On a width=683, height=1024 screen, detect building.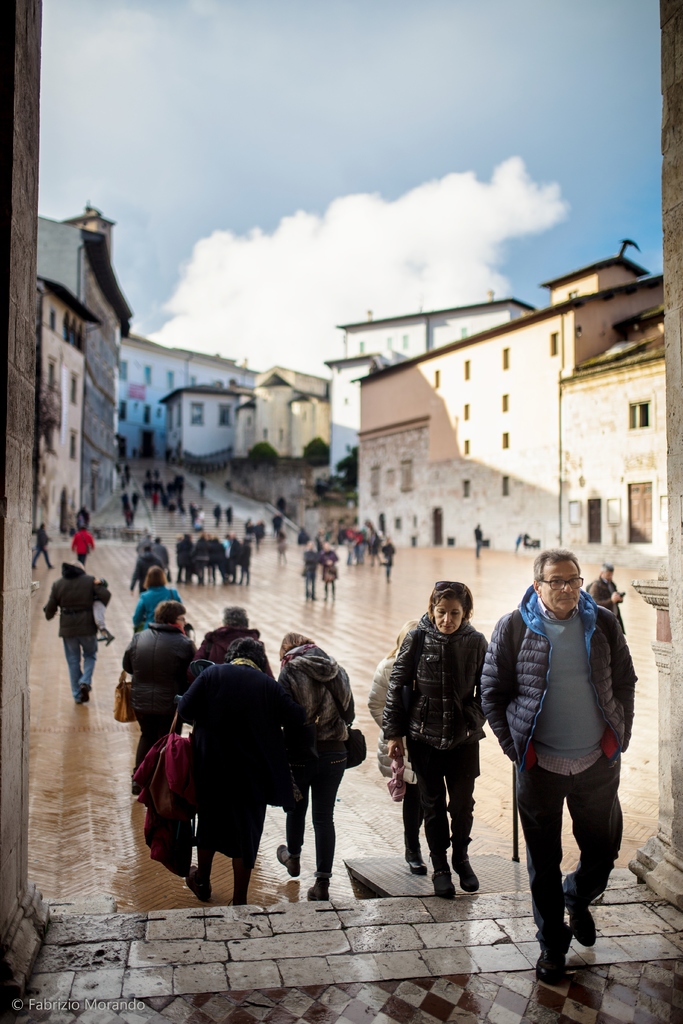
select_region(327, 287, 521, 476).
